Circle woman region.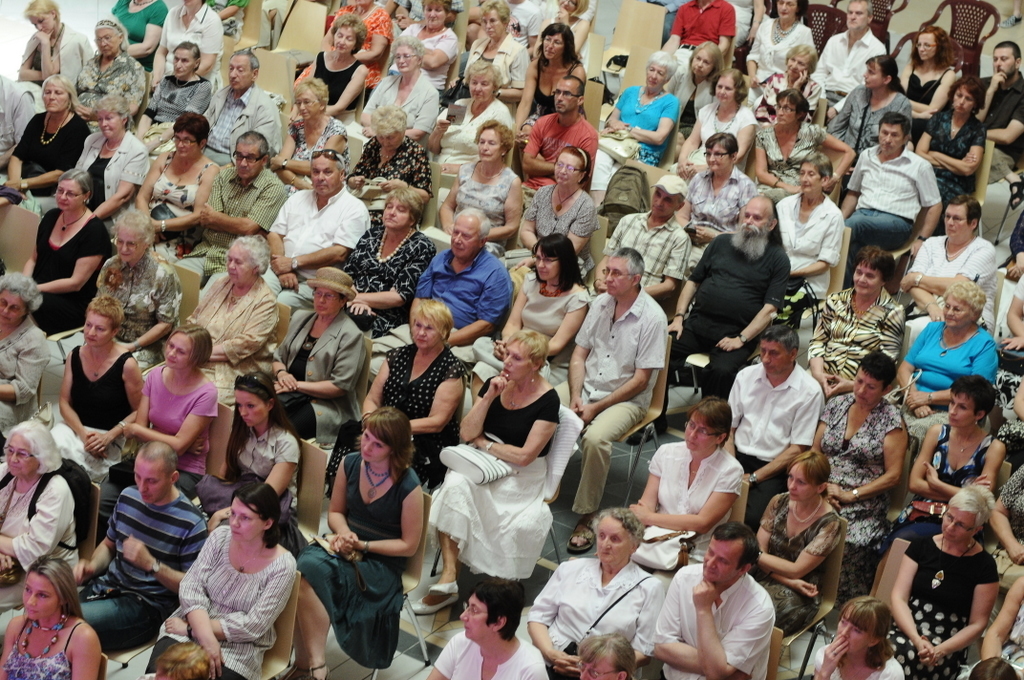
Region: {"x1": 886, "y1": 484, "x2": 993, "y2": 679}.
